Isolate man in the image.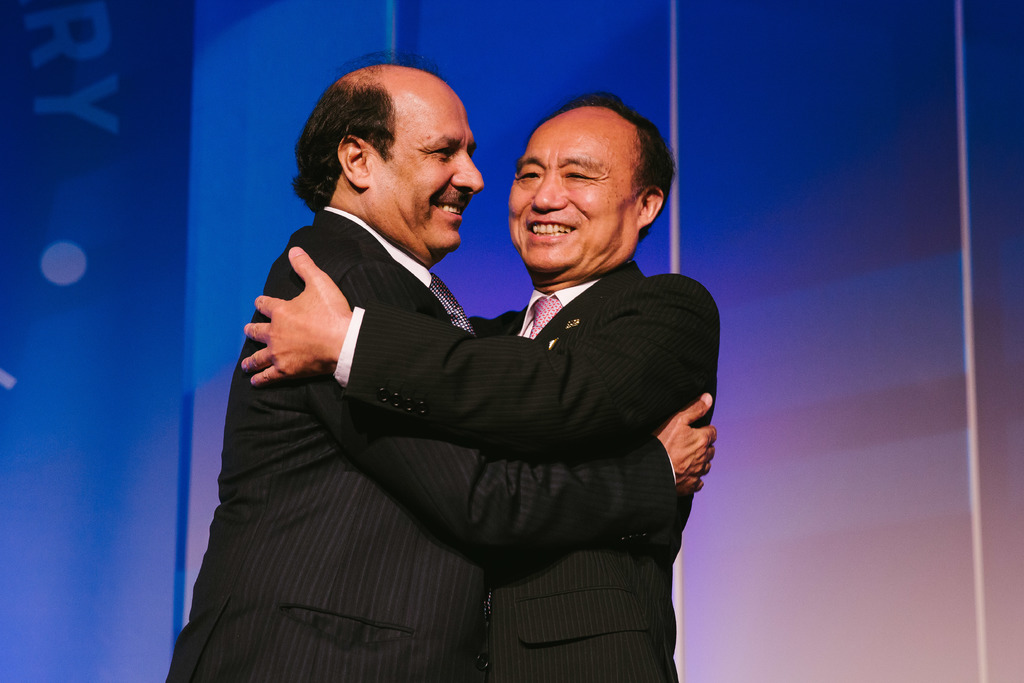
Isolated region: crop(168, 52, 716, 682).
